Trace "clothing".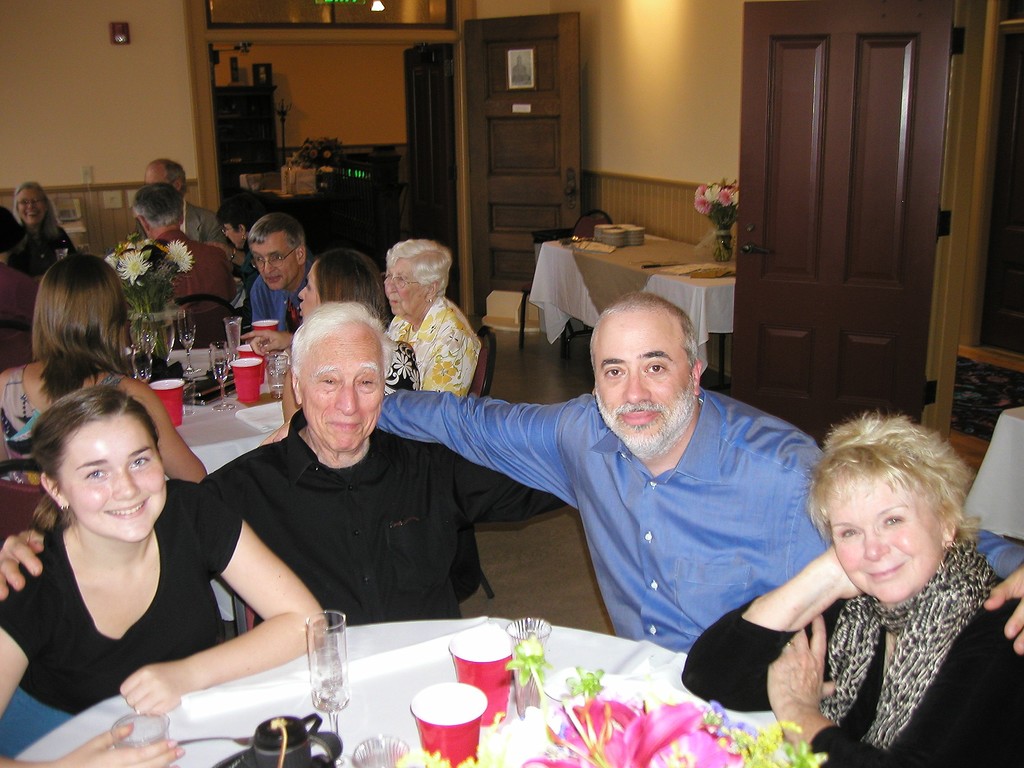
Traced to x1=0, y1=268, x2=44, y2=372.
